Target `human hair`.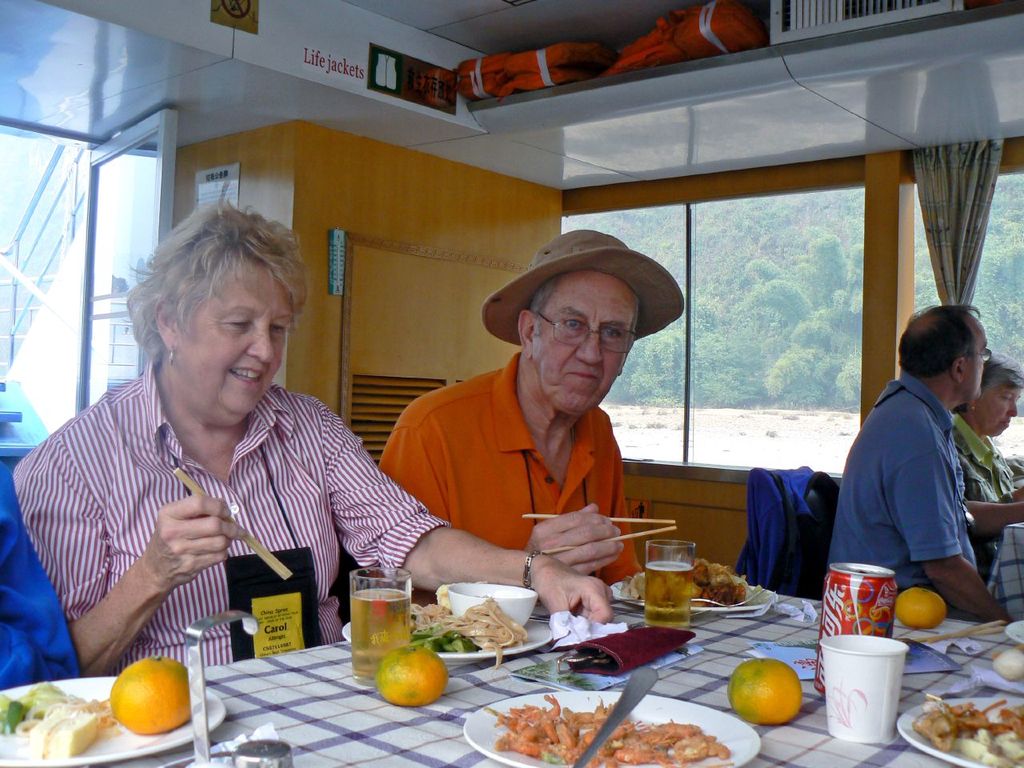
Target region: 901:315:989:394.
